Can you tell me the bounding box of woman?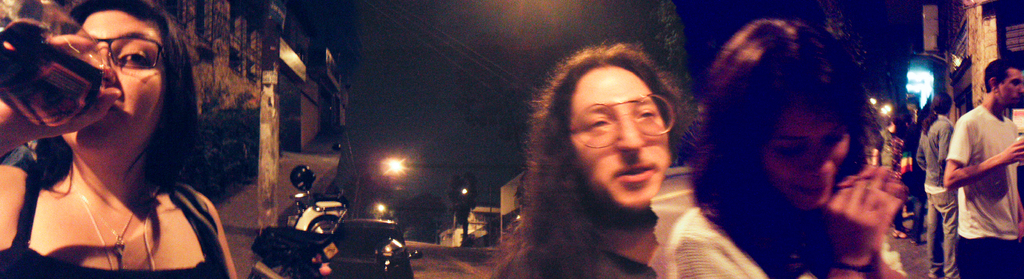
bbox(666, 19, 911, 278).
